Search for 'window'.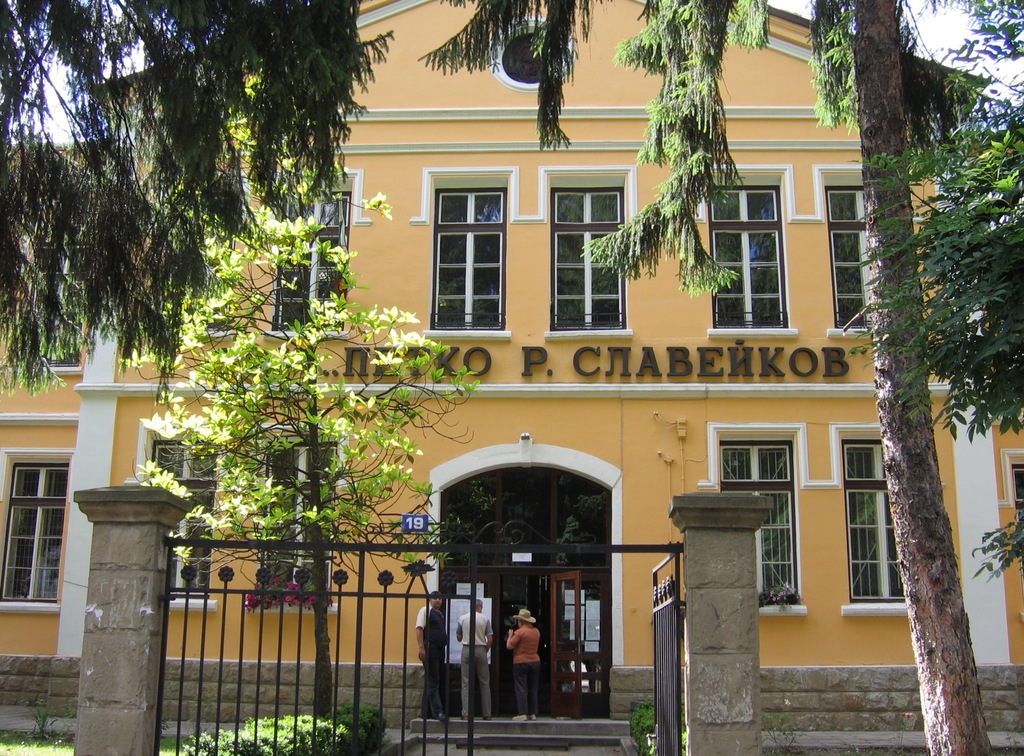
Found at l=502, t=29, r=569, b=87.
